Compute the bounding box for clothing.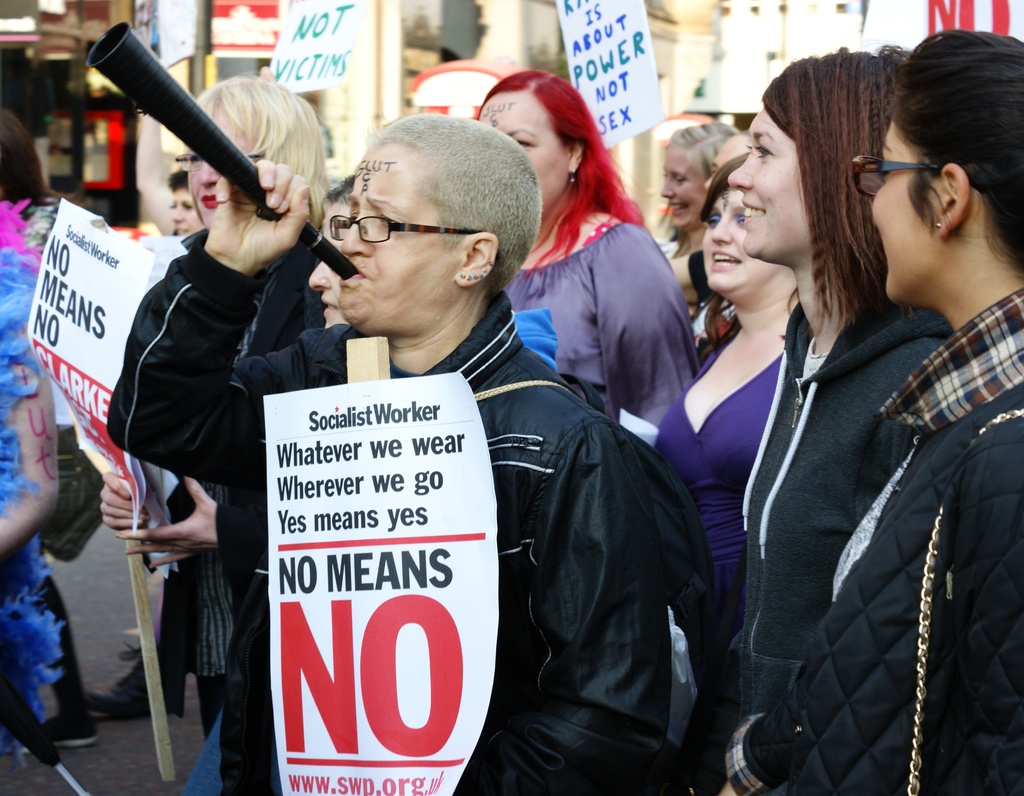
(729,294,1023,795).
